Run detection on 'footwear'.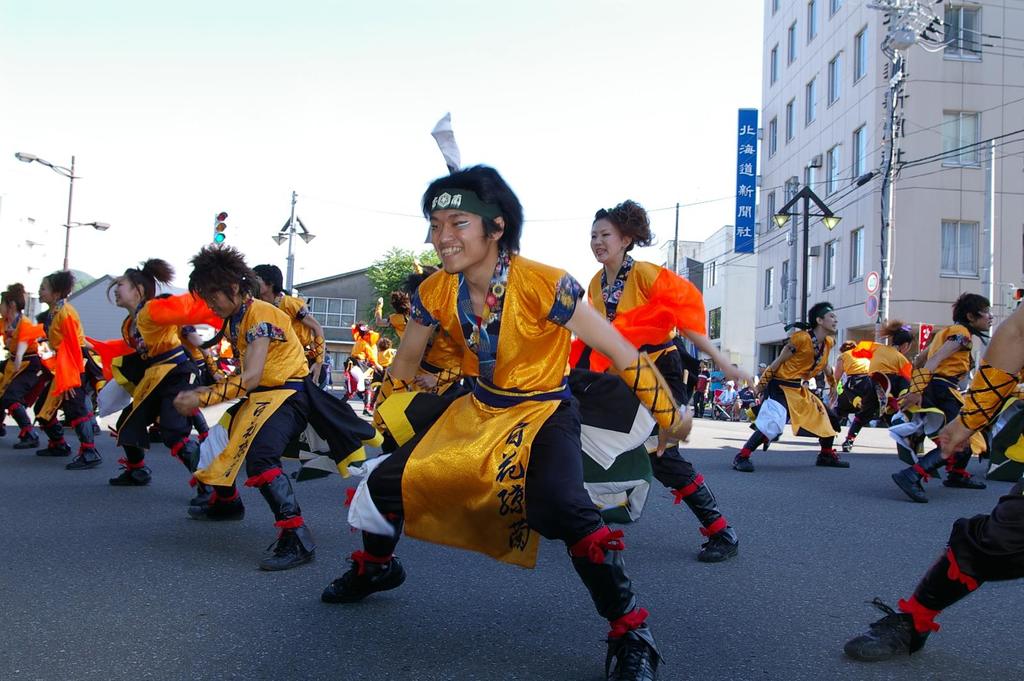
Result: <box>945,473,989,489</box>.
